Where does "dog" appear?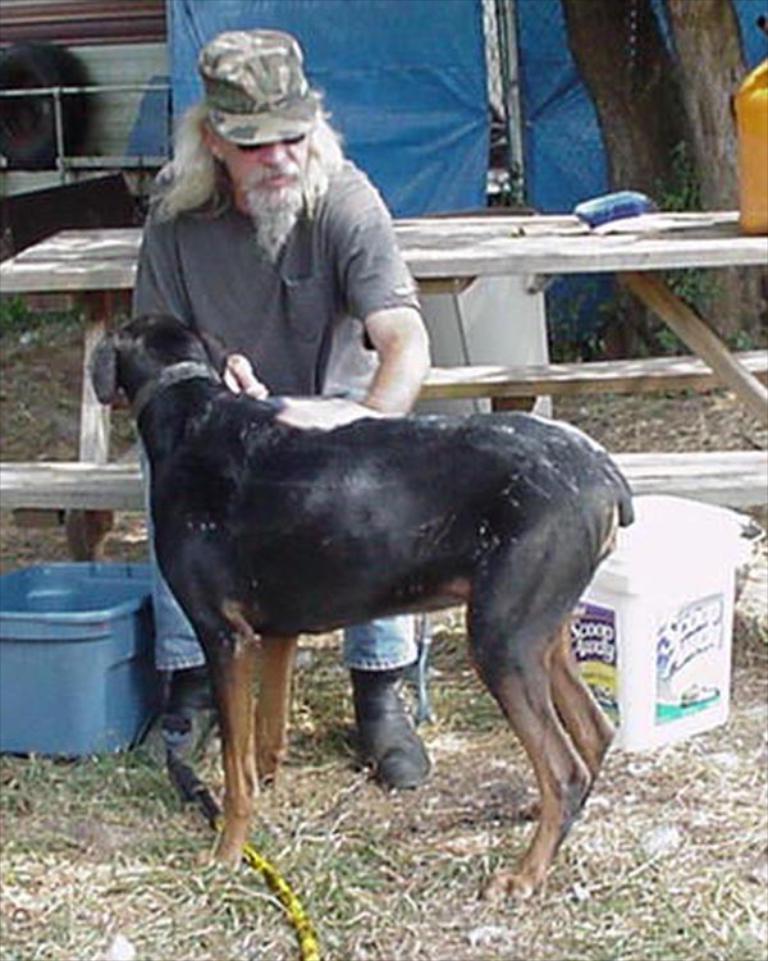
Appears at 81 311 630 900.
